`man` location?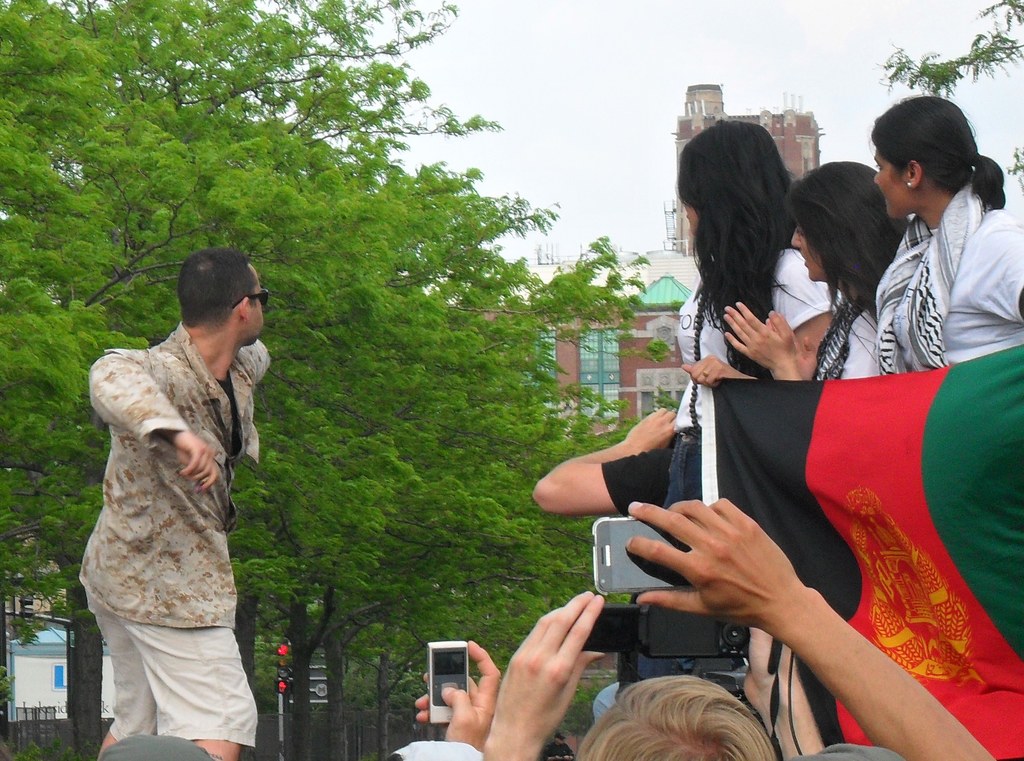
(x1=530, y1=407, x2=699, y2=725)
